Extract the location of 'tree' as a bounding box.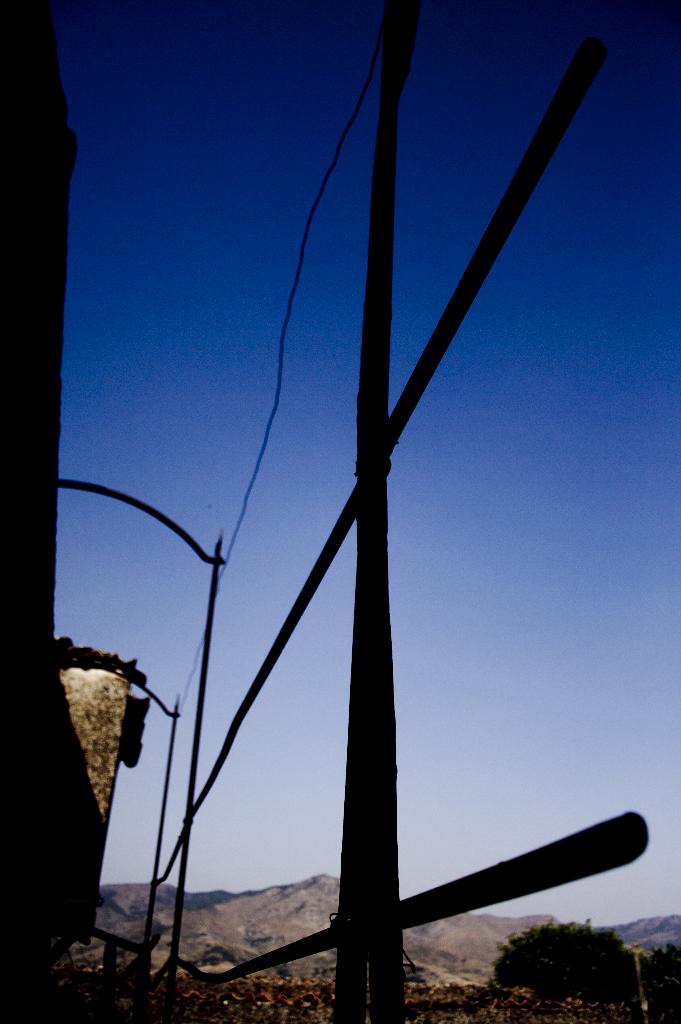
BBox(490, 918, 636, 1000).
